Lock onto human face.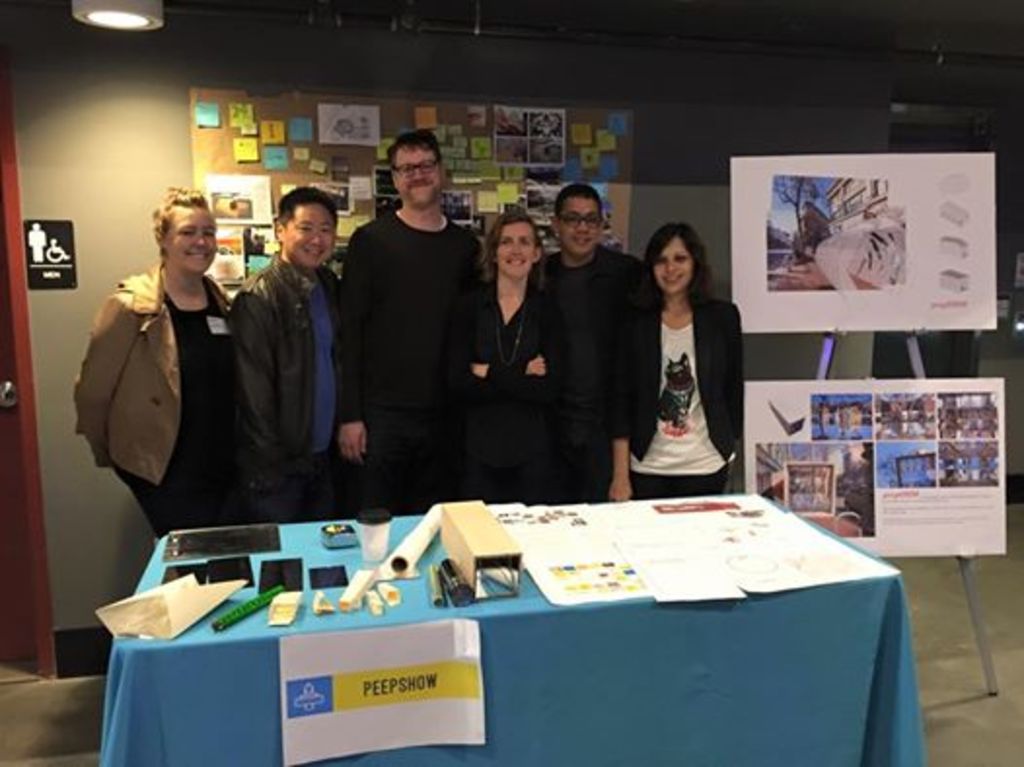
Locked: 498/222/535/284.
